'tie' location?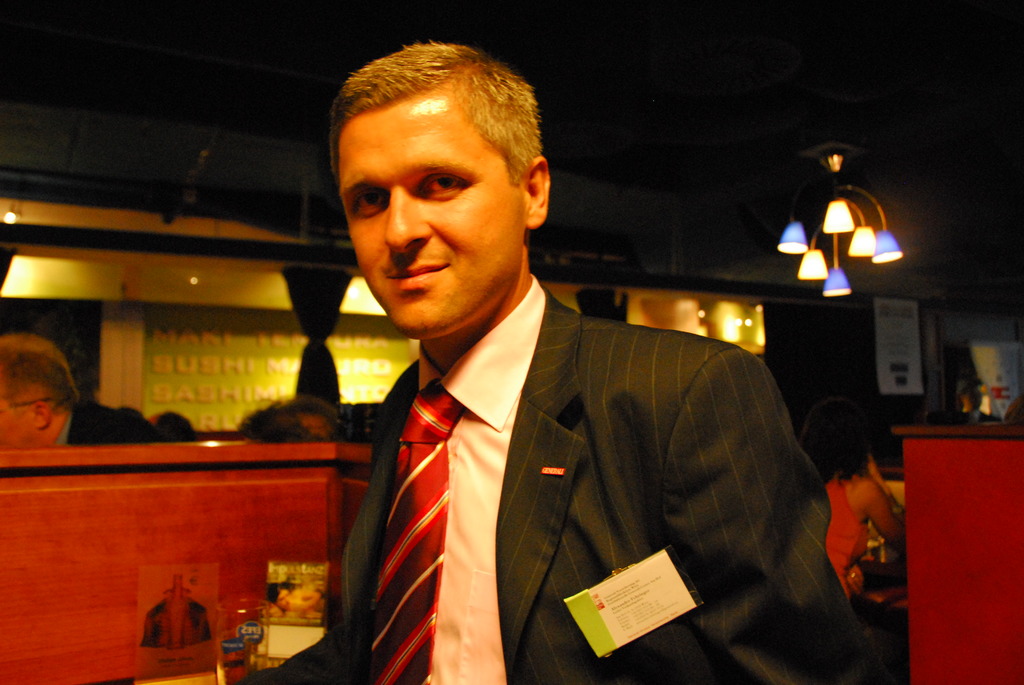
[369,383,465,684]
